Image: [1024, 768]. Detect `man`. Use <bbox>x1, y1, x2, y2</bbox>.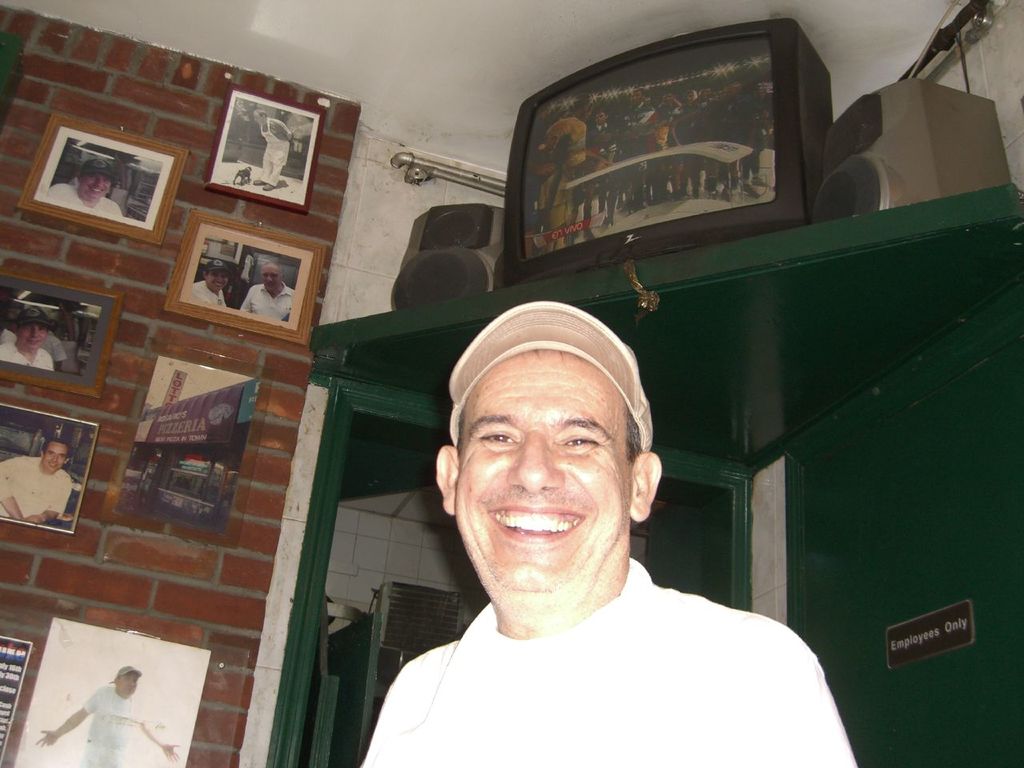
<bbox>370, 314, 838, 761</bbox>.
